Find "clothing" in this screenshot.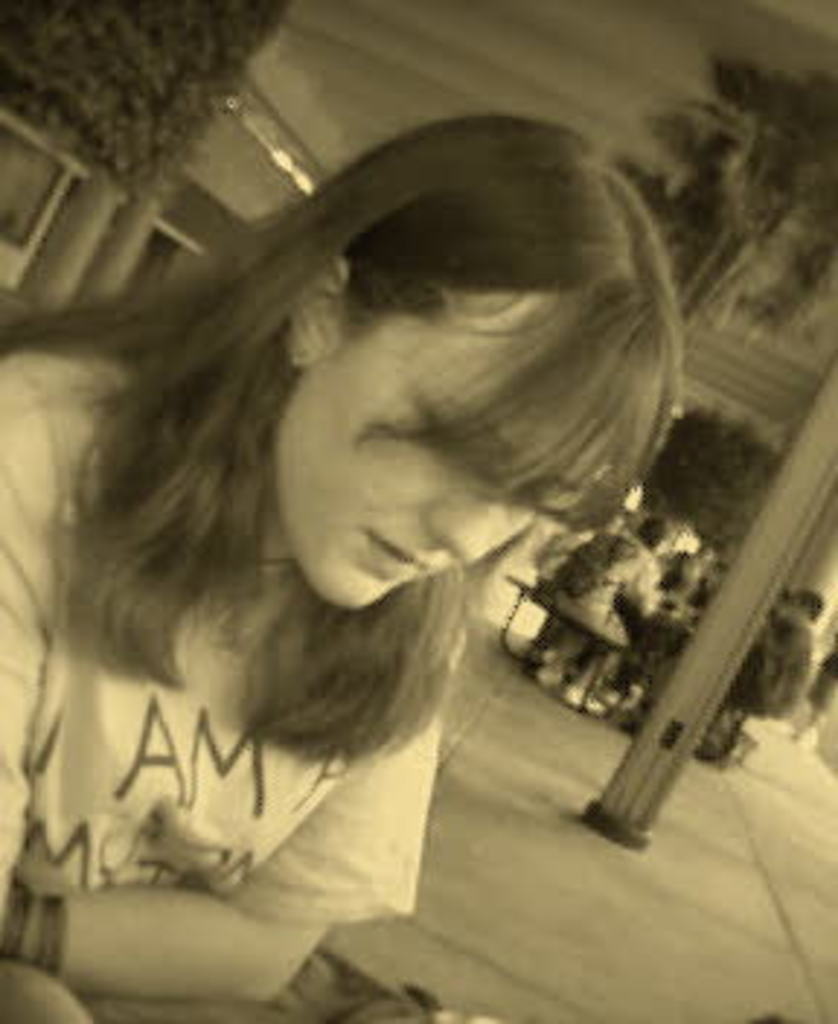
The bounding box for "clothing" is x1=550, y1=527, x2=661, y2=689.
